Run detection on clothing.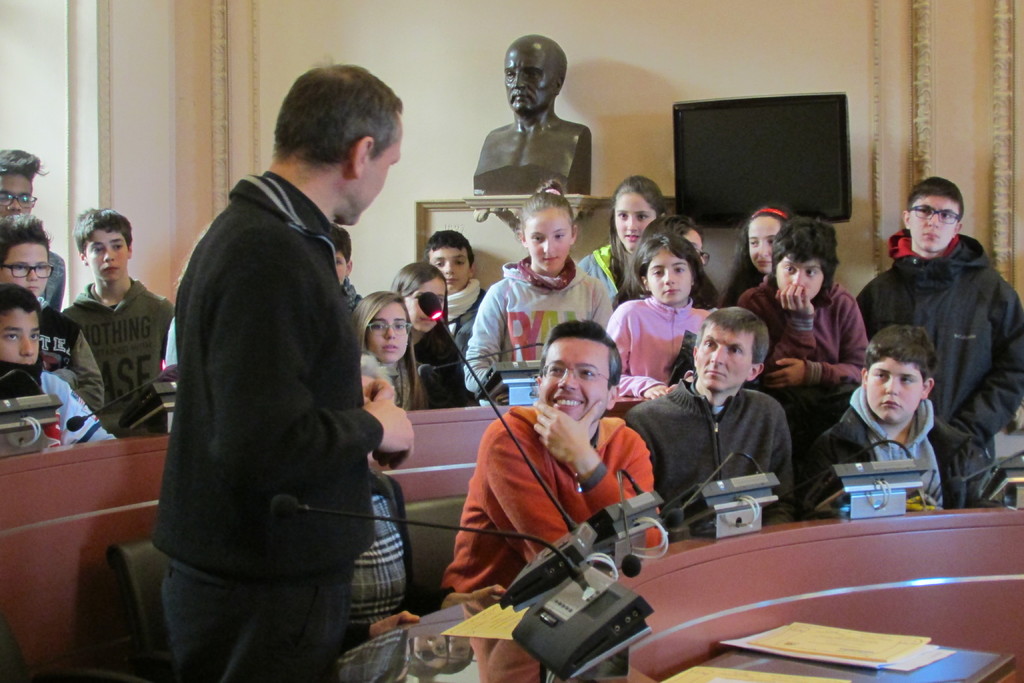
Result: [left=797, top=384, right=1002, bottom=512].
